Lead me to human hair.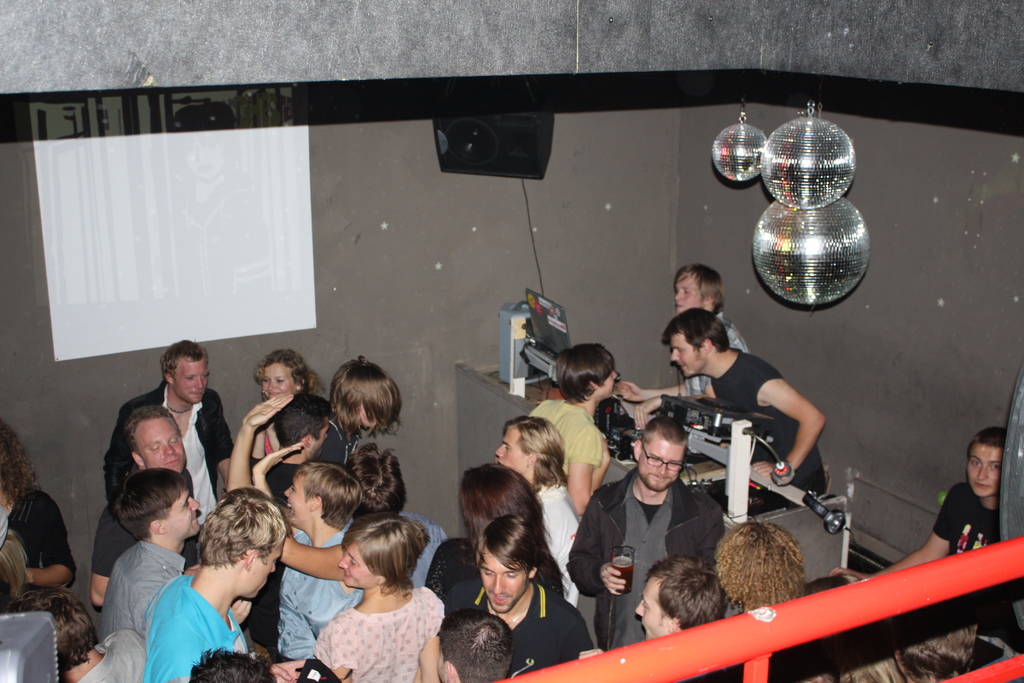
Lead to (347,440,408,514).
